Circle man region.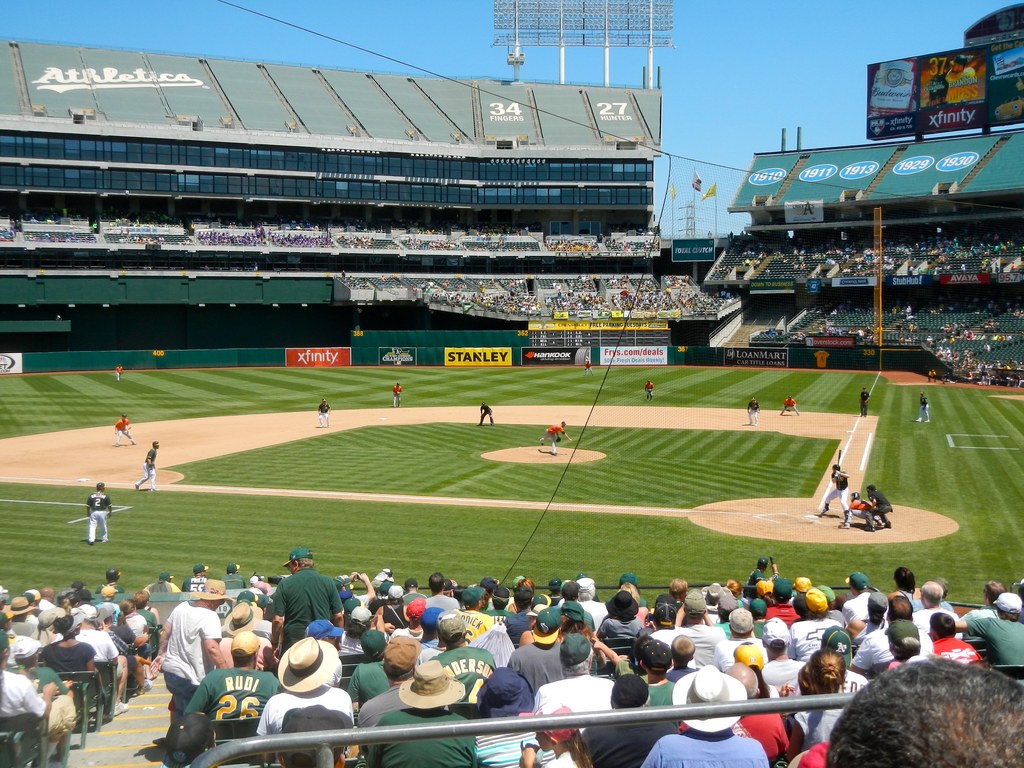
Region: 814, 463, 852, 527.
